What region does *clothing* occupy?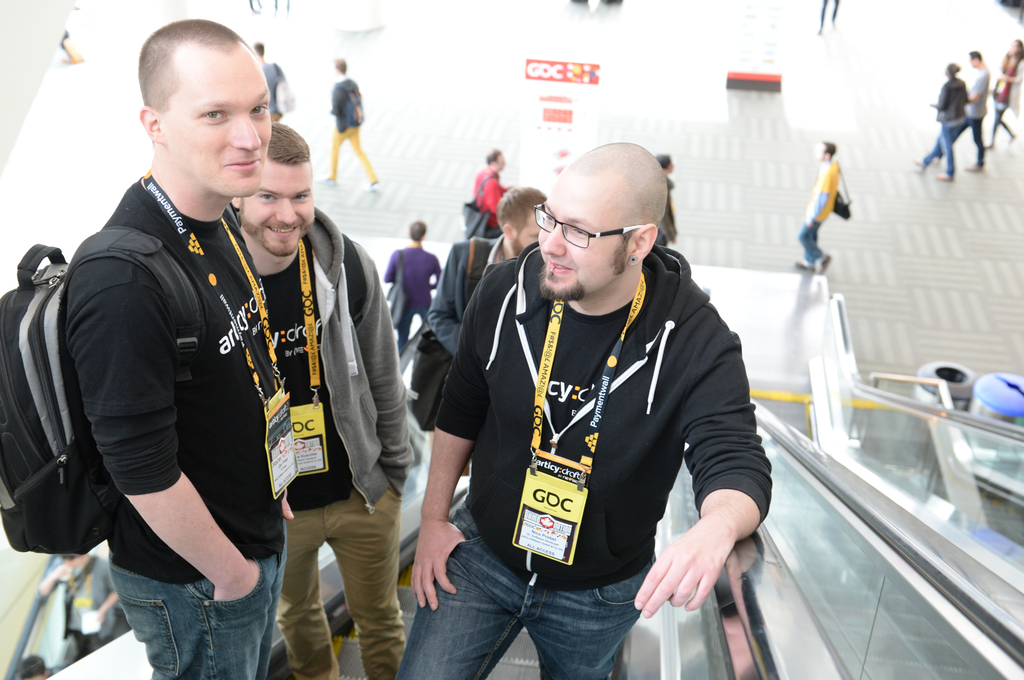
{"x1": 988, "y1": 82, "x2": 1011, "y2": 139}.
